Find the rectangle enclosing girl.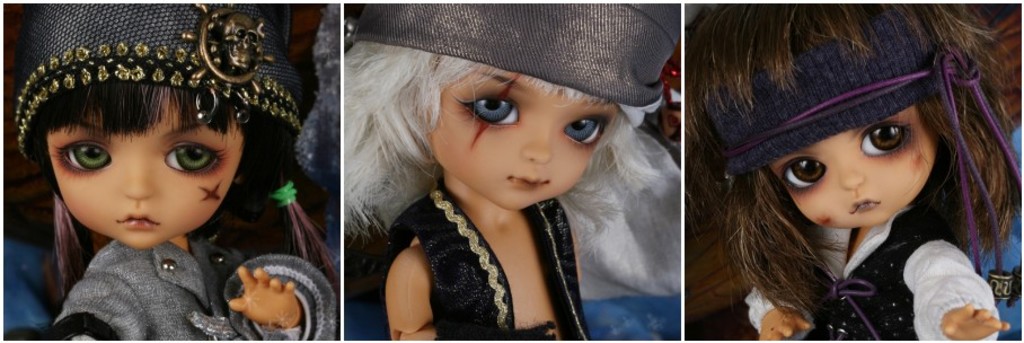
locate(17, 6, 337, 342).
